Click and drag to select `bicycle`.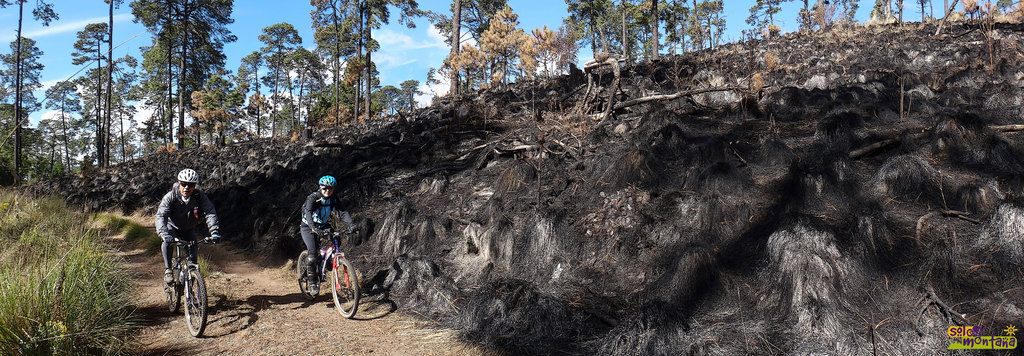
Selection: pyautogui.locateOnScreen(292, 204, 371, 327).
